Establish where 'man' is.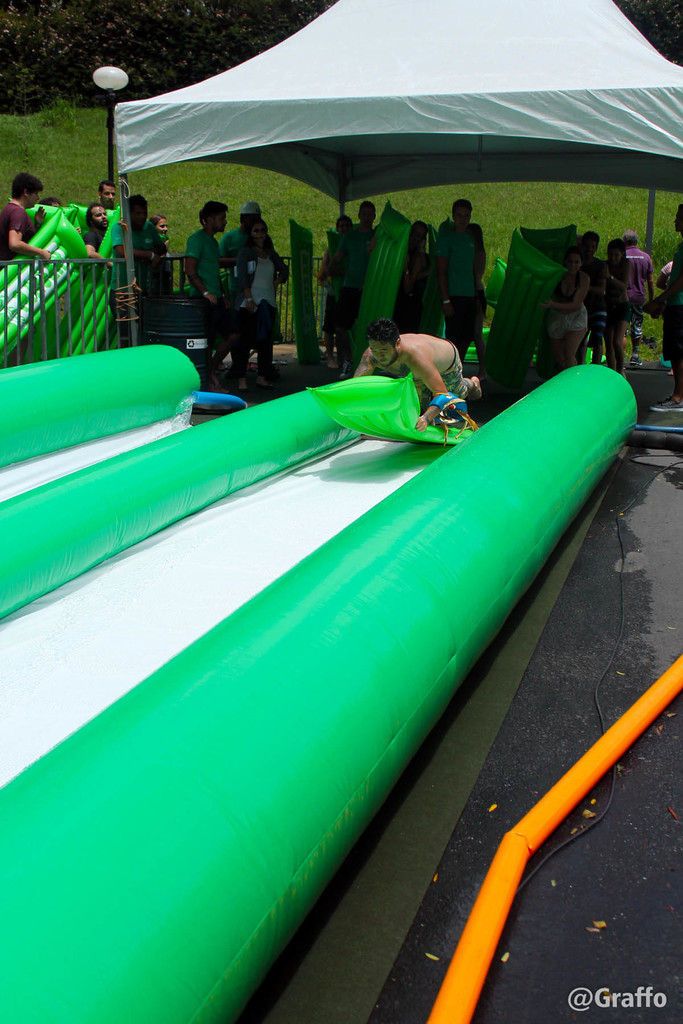
Established at box=[384, 195, 520, 337].
